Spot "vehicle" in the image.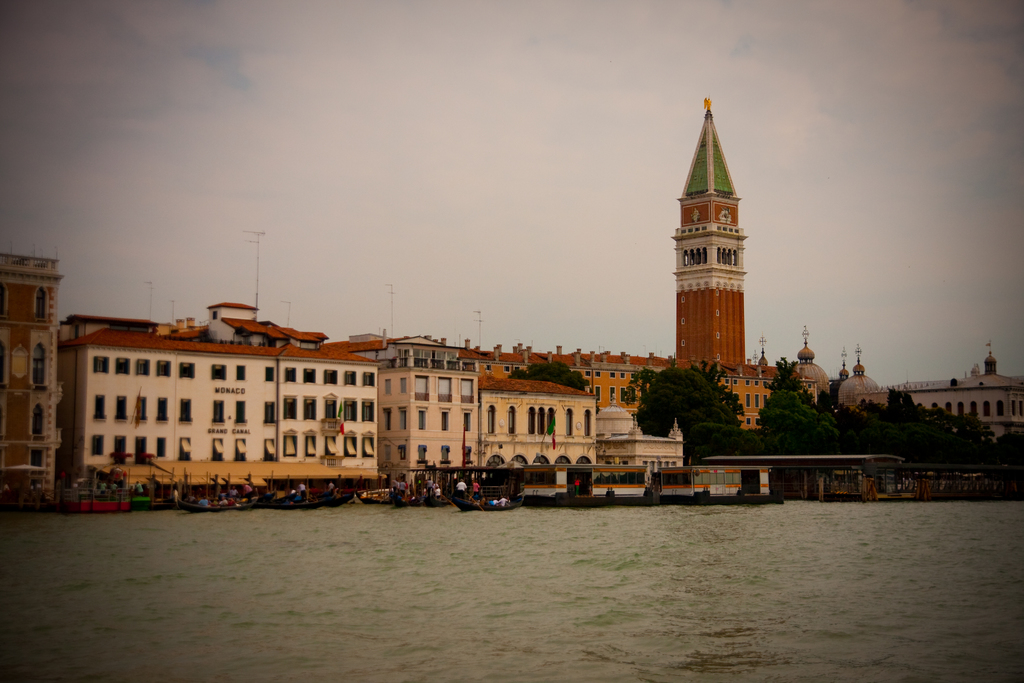
"vehicle" found at bbox=[513, 457, 656, 510].
